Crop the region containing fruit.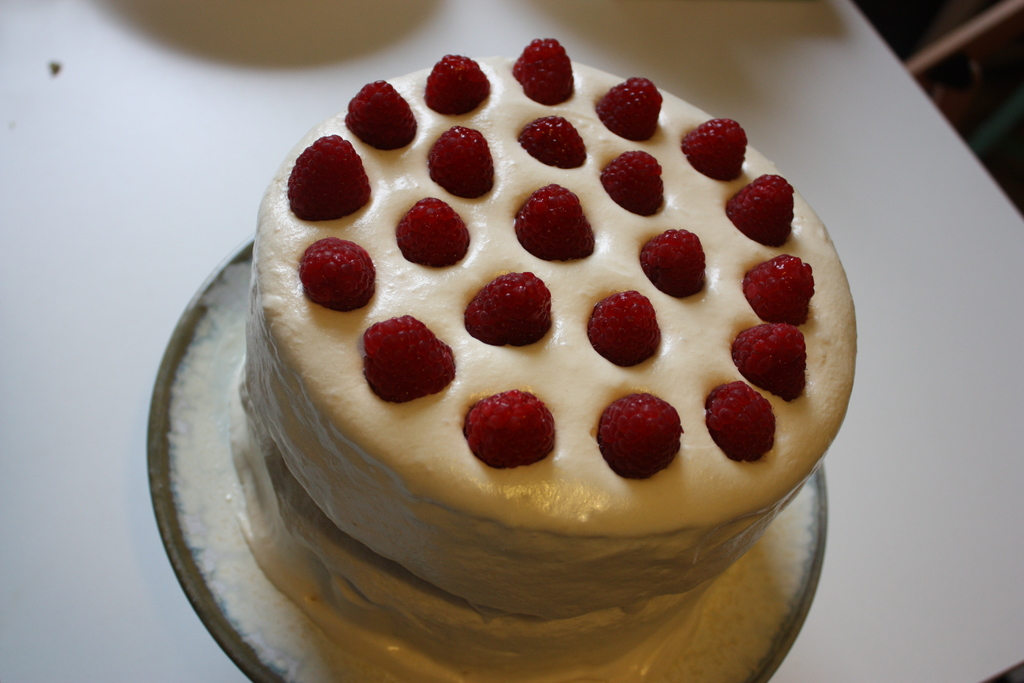
Crop region: <bbox>424, 54, 490, 113</bbox>.
